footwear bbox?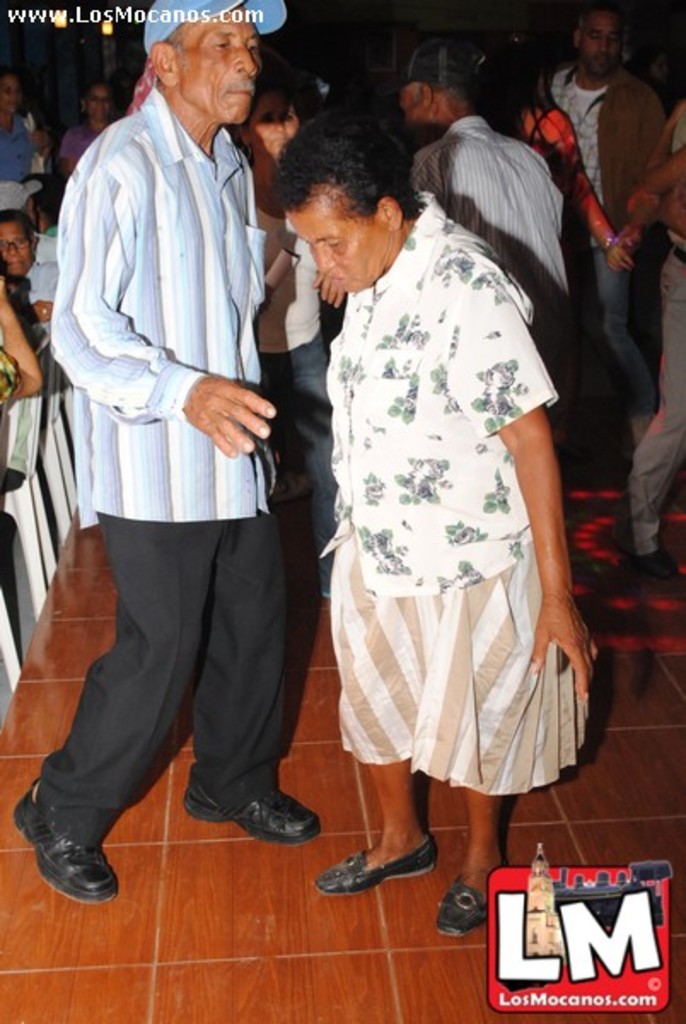
<box>433,876,493,940</box>
